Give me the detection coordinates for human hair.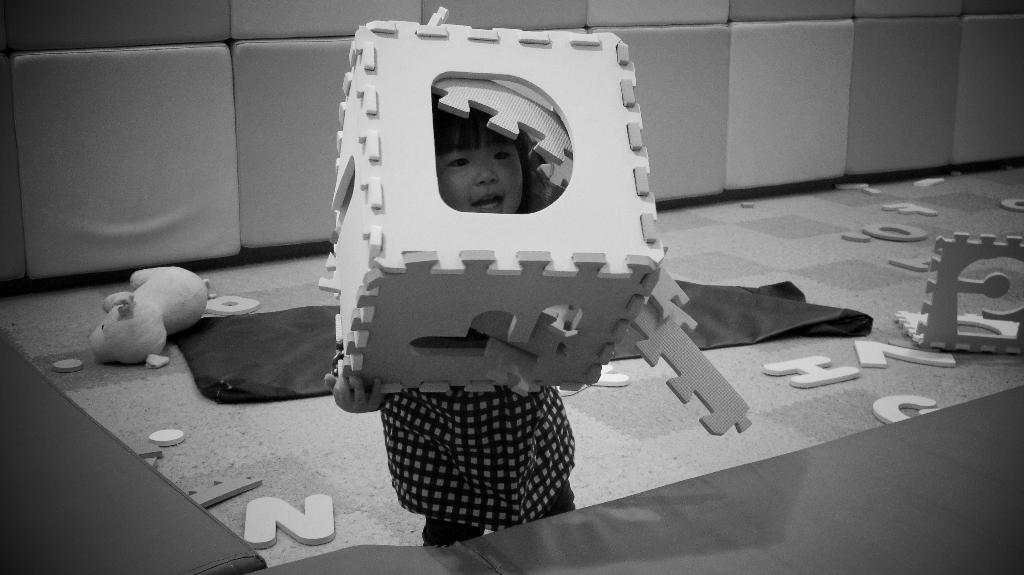
[left=433, top=90, right=531, bottom=176].
